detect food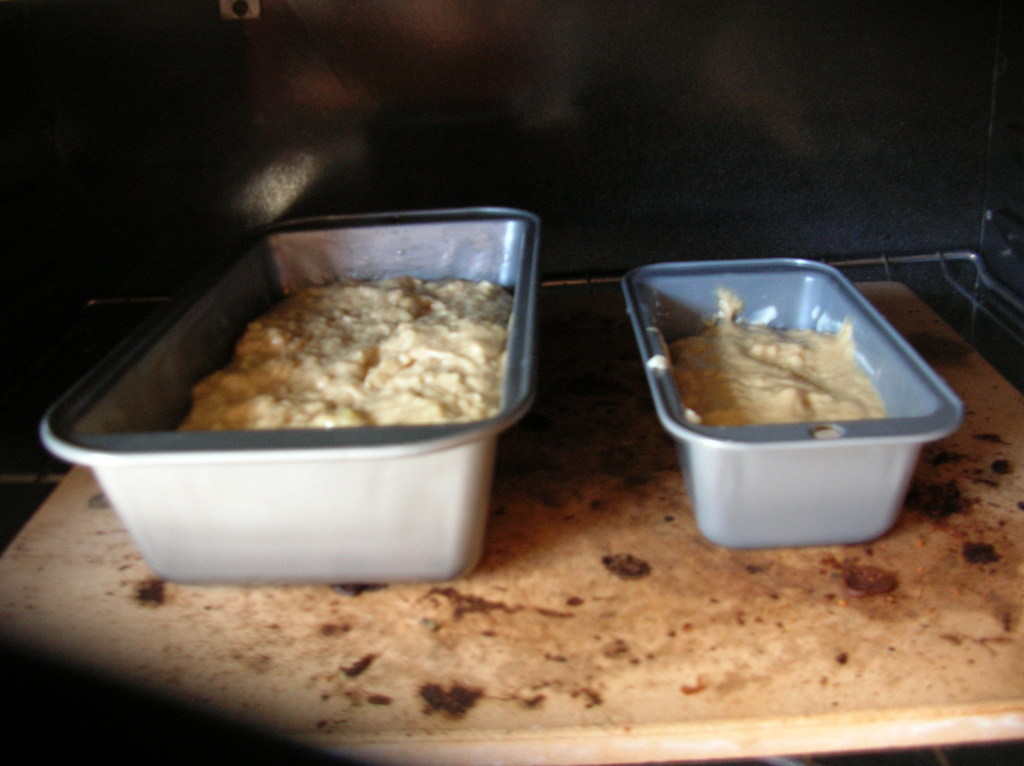
left=196, top=224, right=531, bottom=456
